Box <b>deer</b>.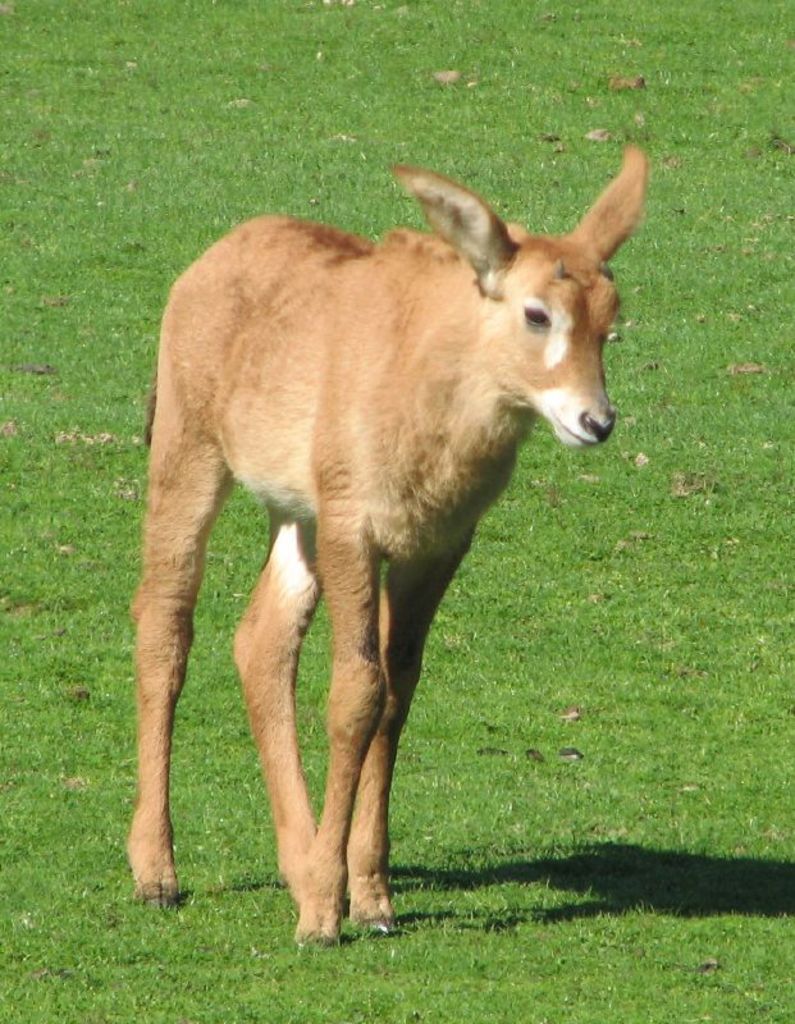
122, 141, 650, 947.
